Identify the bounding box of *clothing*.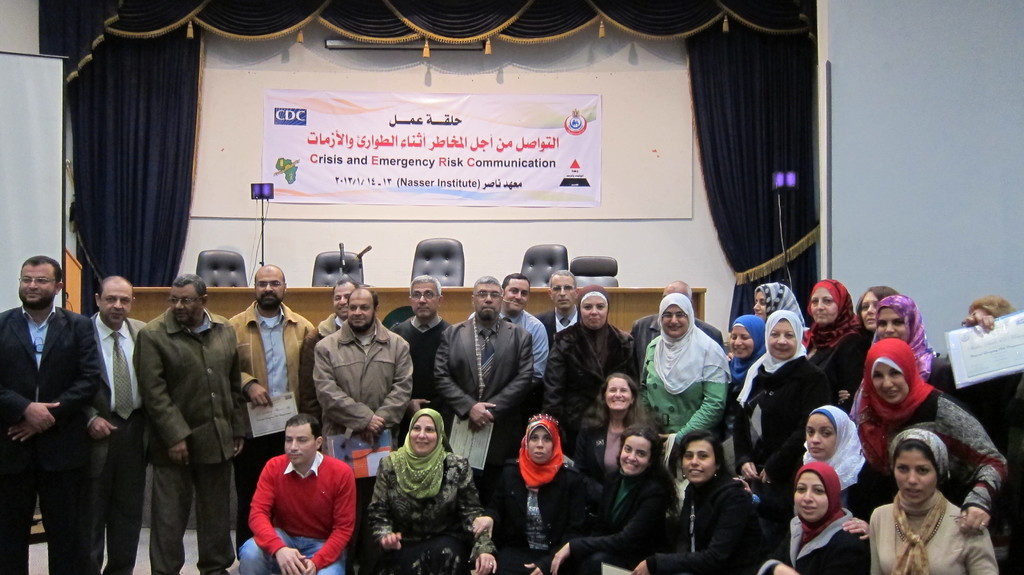
pyautogui.locateOnScreen(645, 465, 763, 574).
